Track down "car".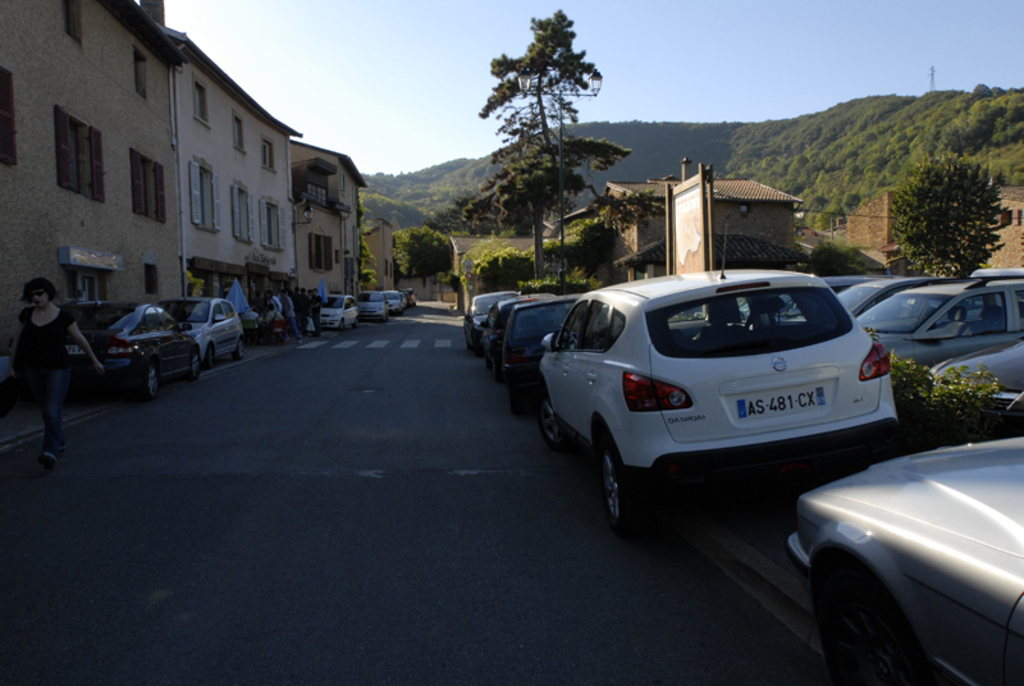
Tracked to <box>358,292,388,323</box>.
